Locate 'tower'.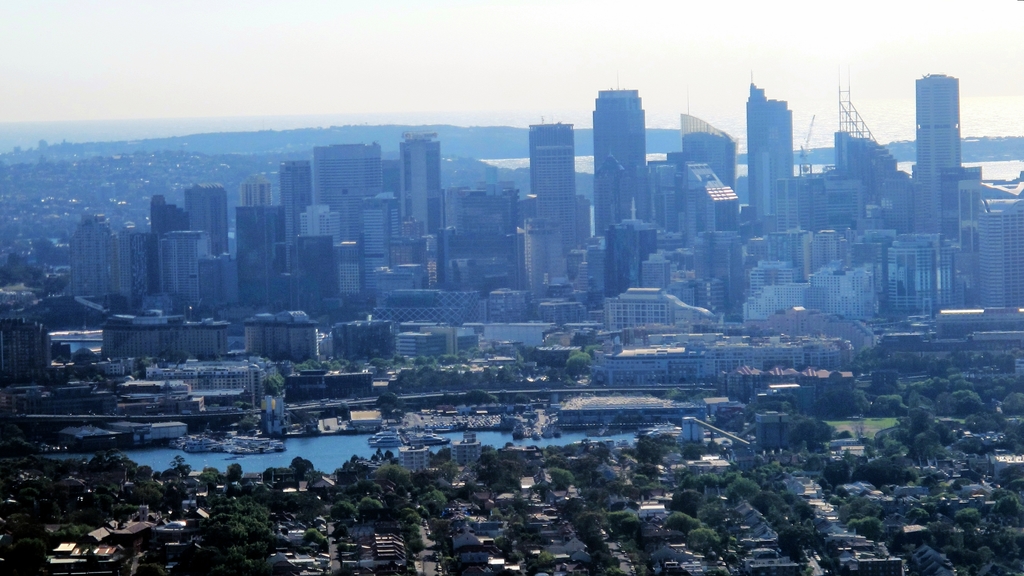
Bounding box: locate(230, 210, 282, 307).
